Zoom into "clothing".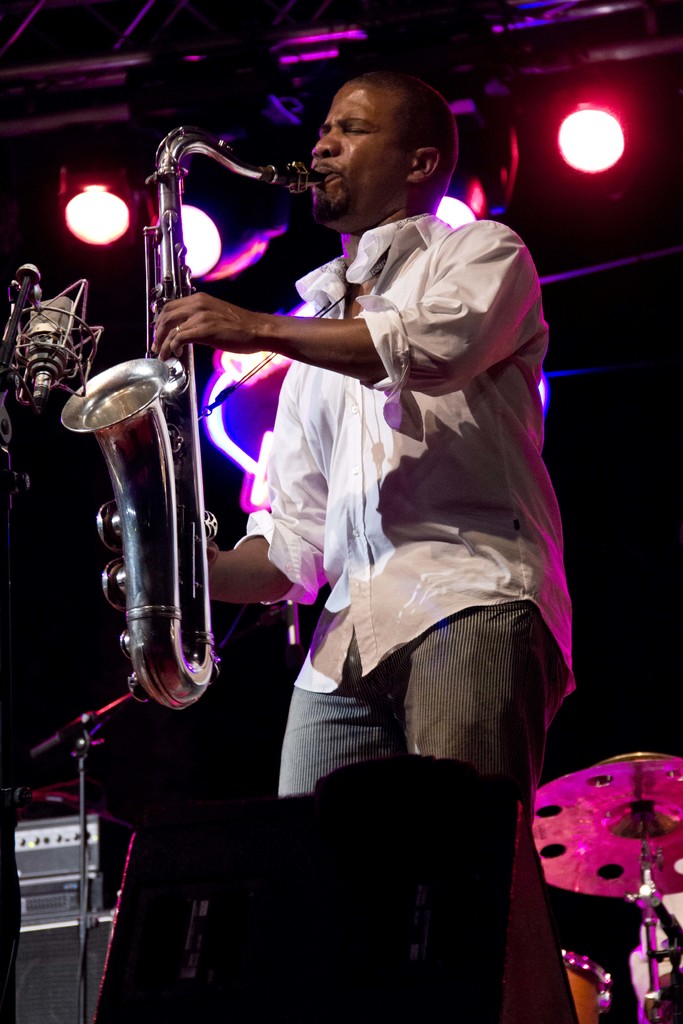
Zoom target: 268 146 561 804.
